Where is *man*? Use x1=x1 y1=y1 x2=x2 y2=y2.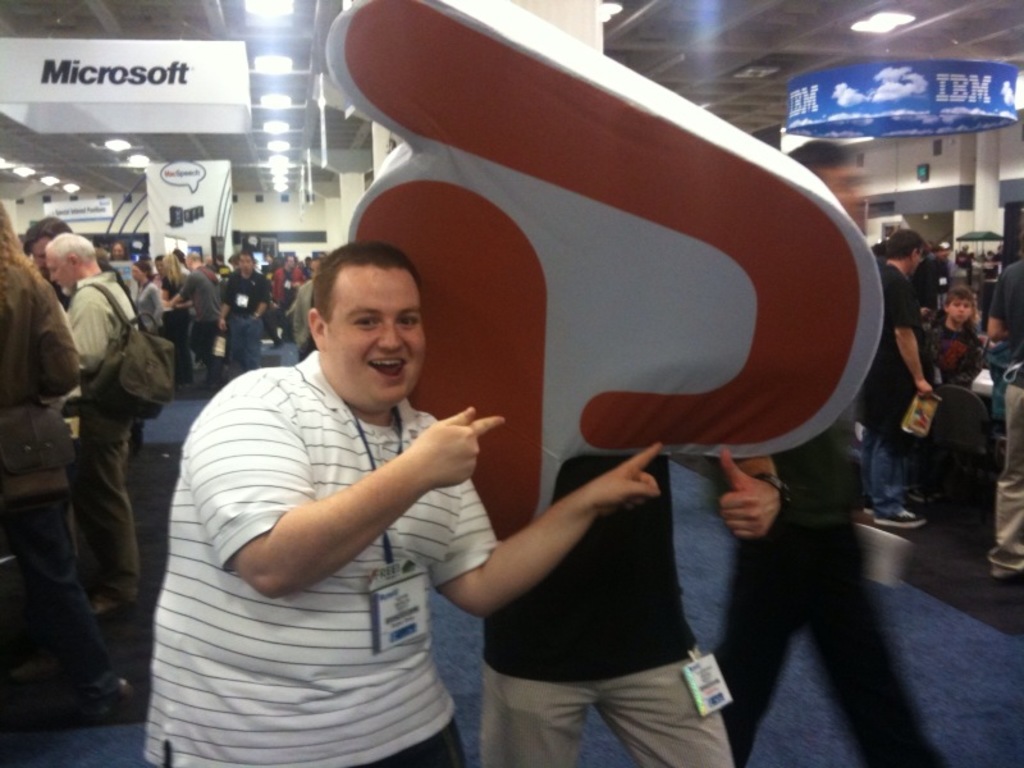
x1=214 y1=252 x2=287 y2=389.
